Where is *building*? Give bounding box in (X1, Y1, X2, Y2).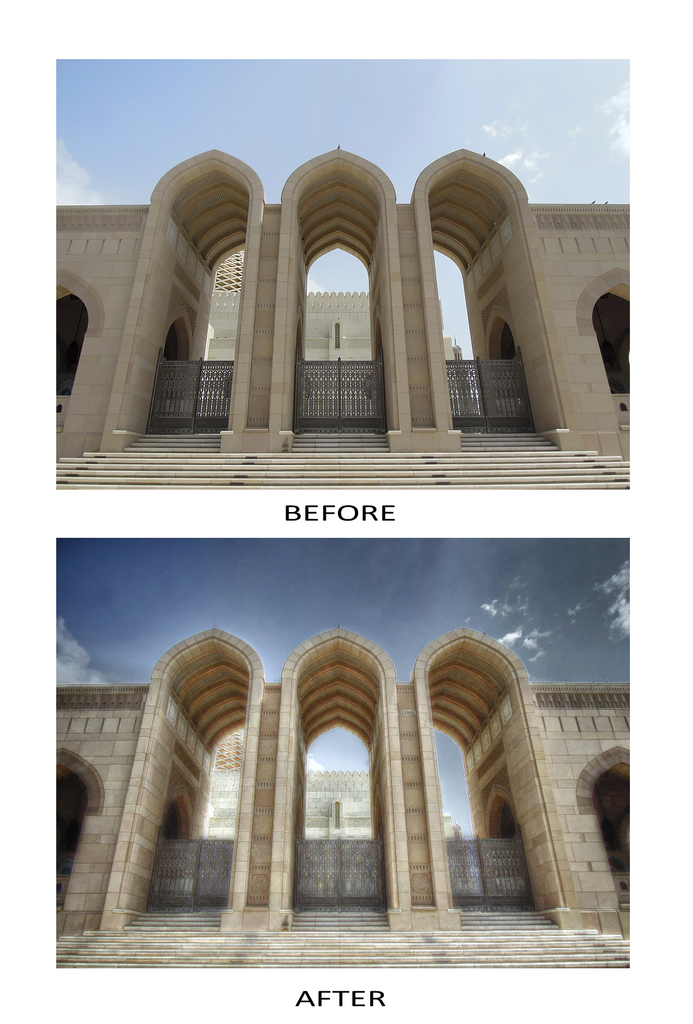
(56, 623, 631, 968).
